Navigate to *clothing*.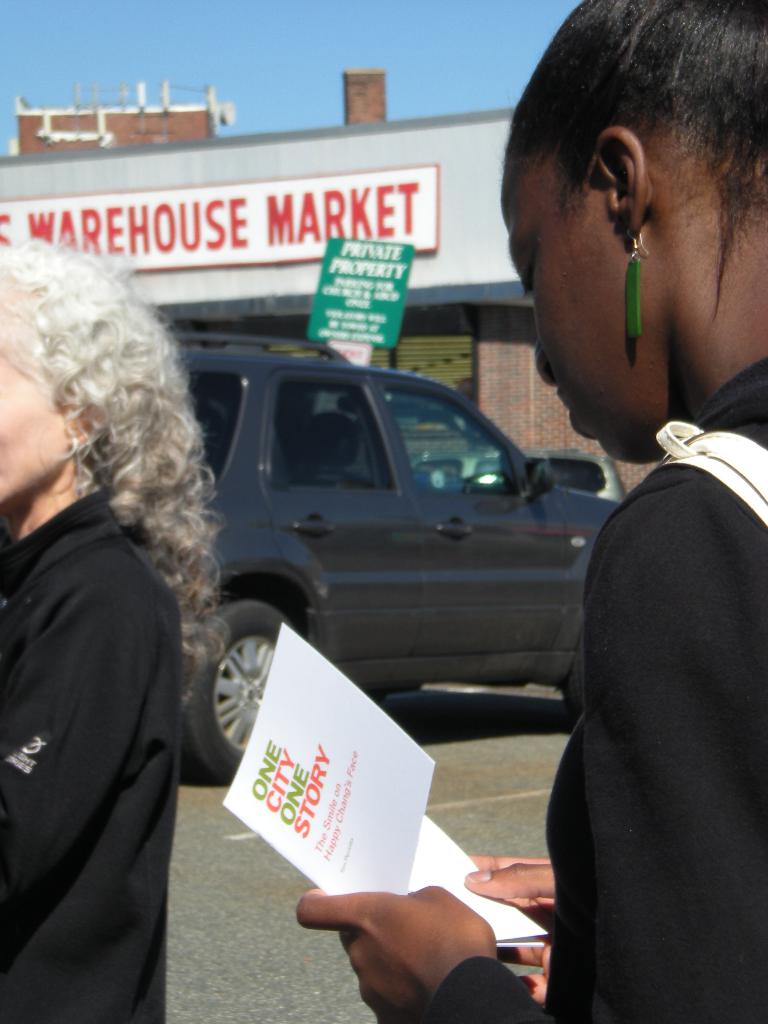
Navigation target: [left=0, top=503, right=225, bottom=1023].
